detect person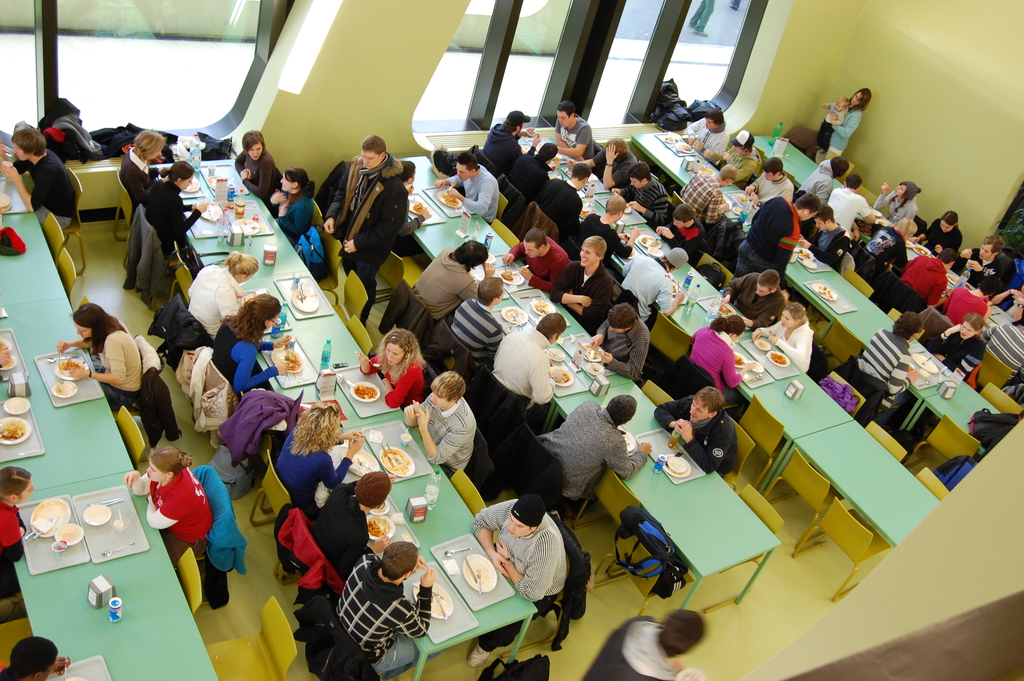
(0, 125, 78, 233)
